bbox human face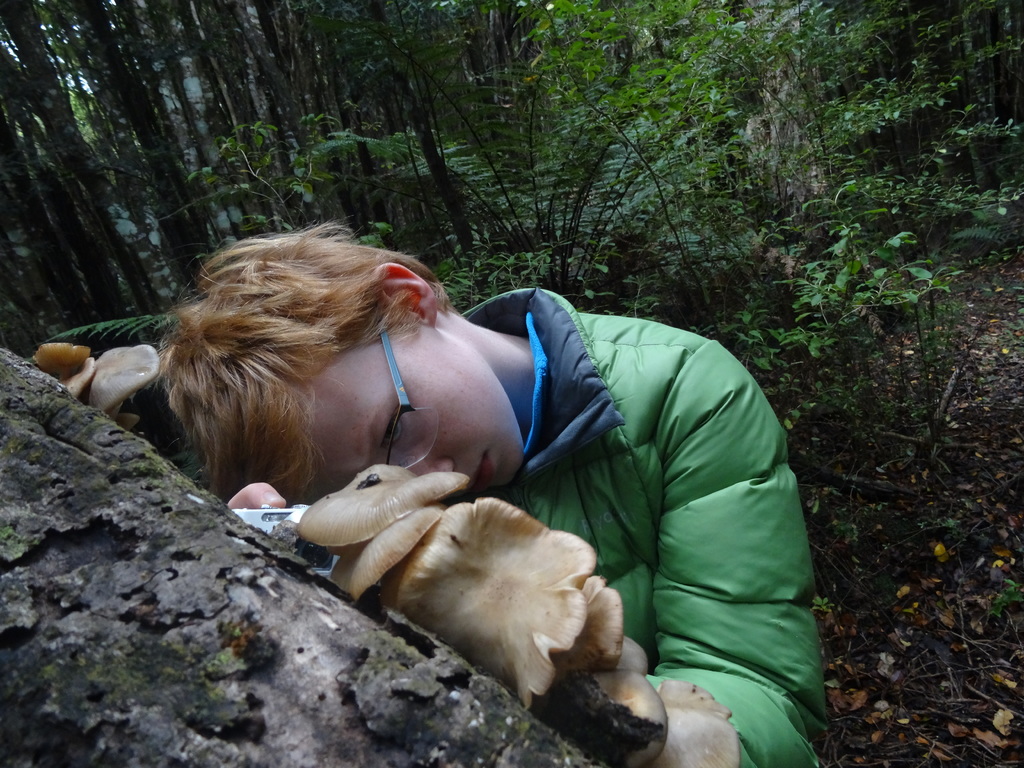
(x1=305, y1=335, x2=521, y2=495)
